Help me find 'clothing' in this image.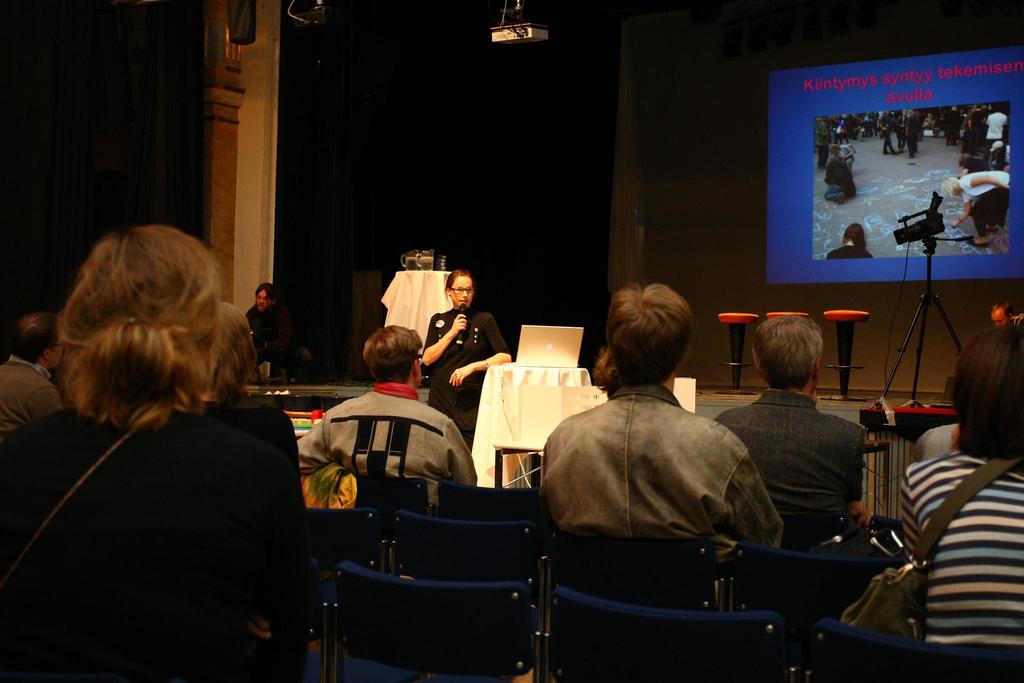
Found it: box(724, 388, 855, 543).
